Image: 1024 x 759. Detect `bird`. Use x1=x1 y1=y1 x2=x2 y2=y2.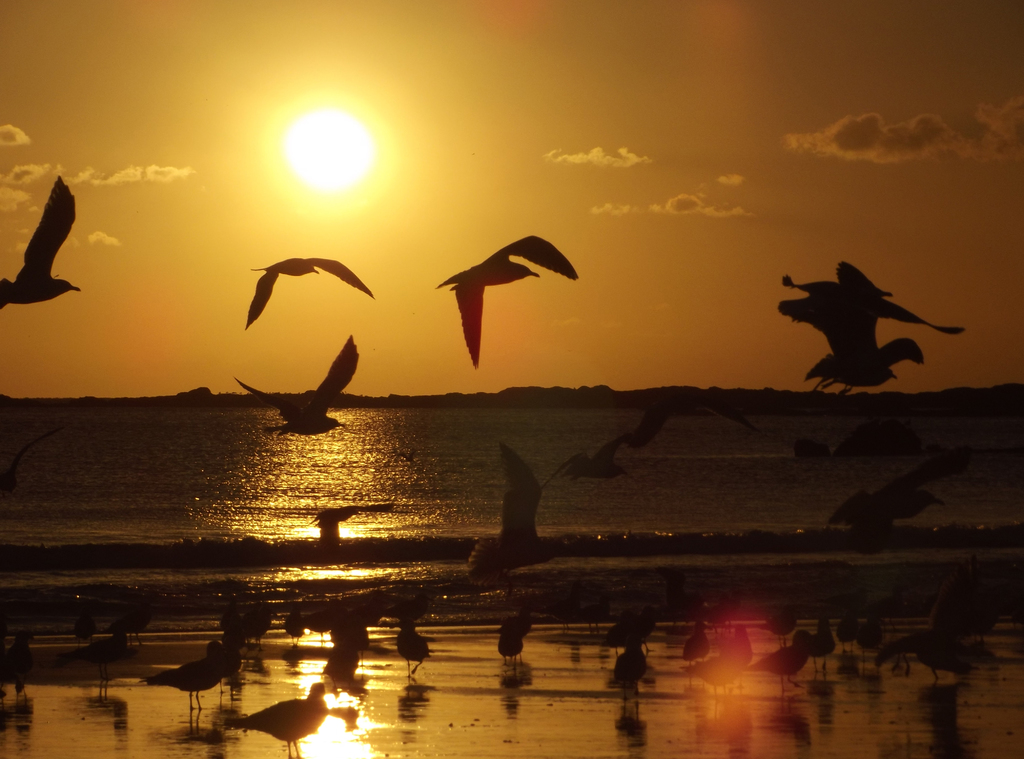
x1=463 y1=446 x2=585 y2=567.
